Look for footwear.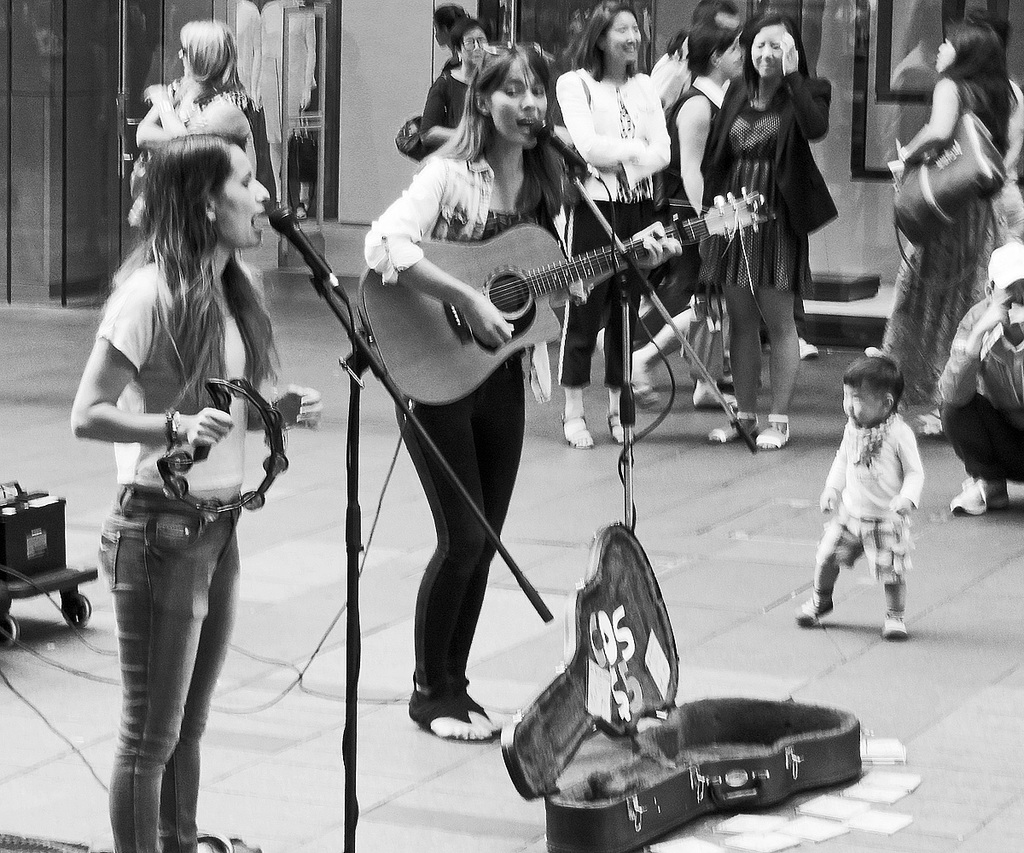
Found: <region>561, 409, 593, 450</region>.
